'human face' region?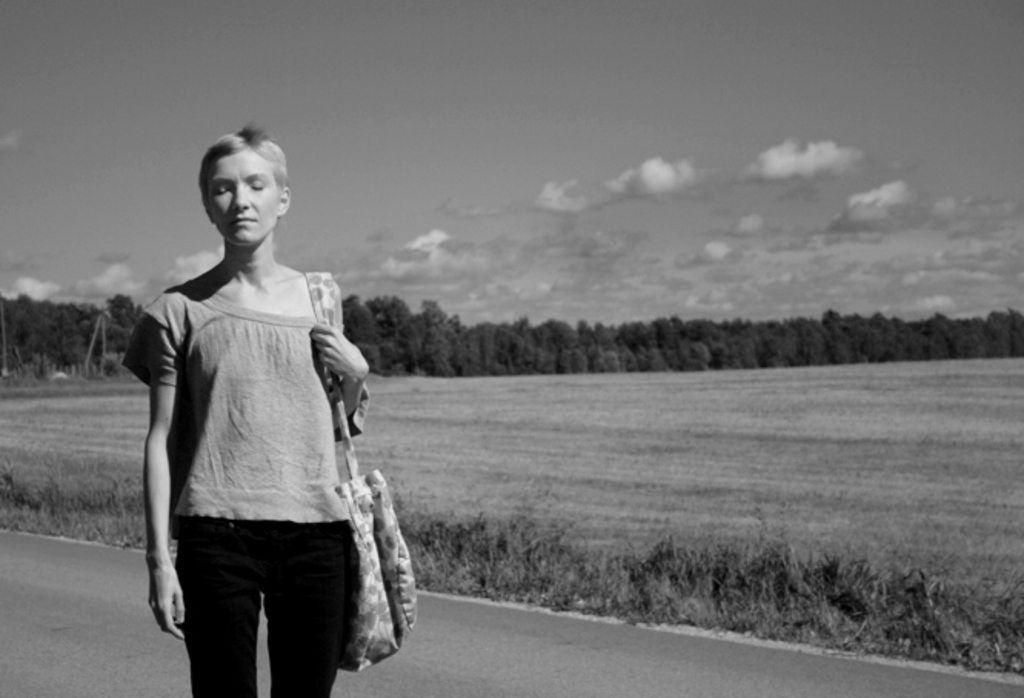
(x1=204, y1=146, x2=281, y2=252)
